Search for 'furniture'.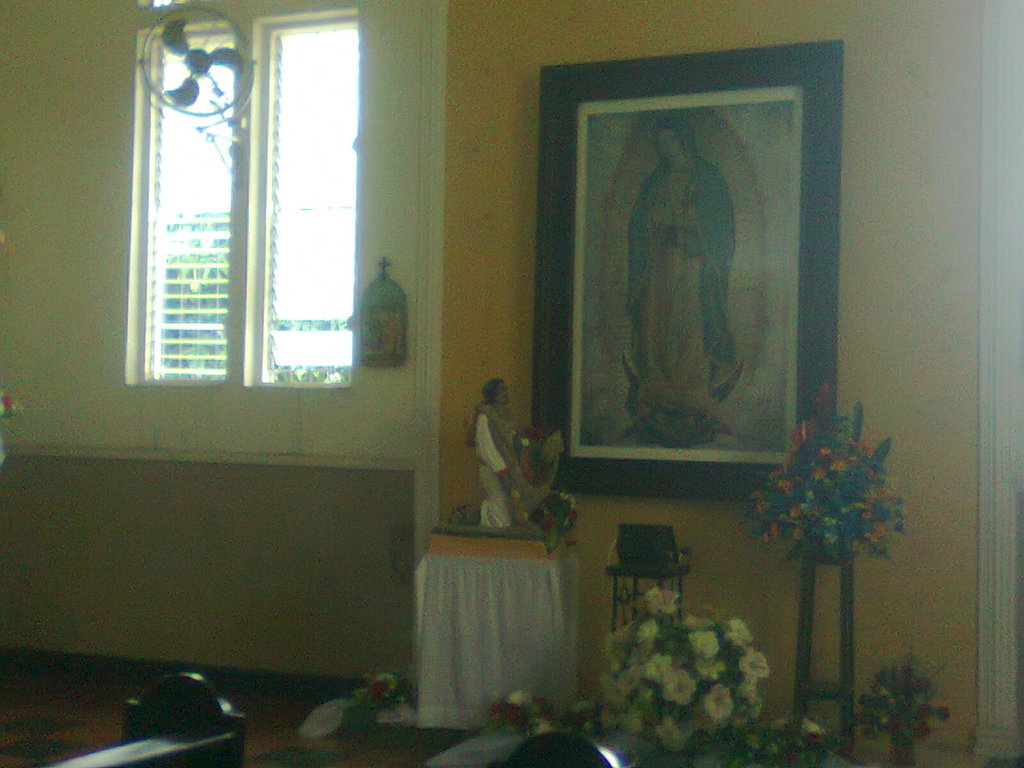
Found at {"x1": 40, "y1": 675, "x2": 240, "y2": 767}.
